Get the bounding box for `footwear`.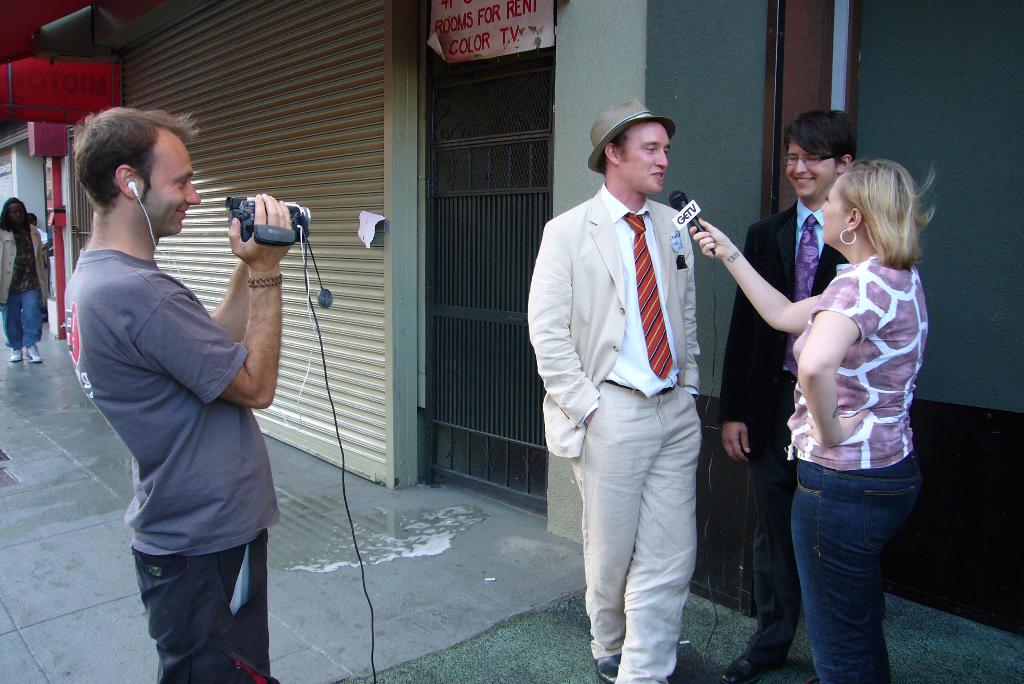
714:649:776:683.
